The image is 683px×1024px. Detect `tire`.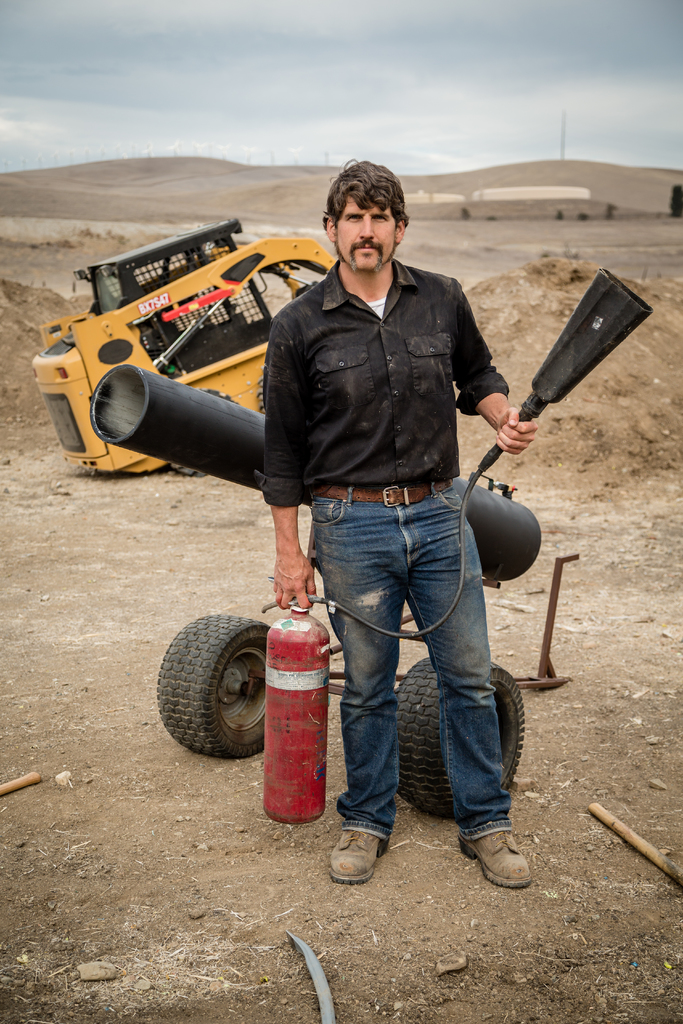
Detection: (x1=165, y1=609, x2=276, y2=768).
